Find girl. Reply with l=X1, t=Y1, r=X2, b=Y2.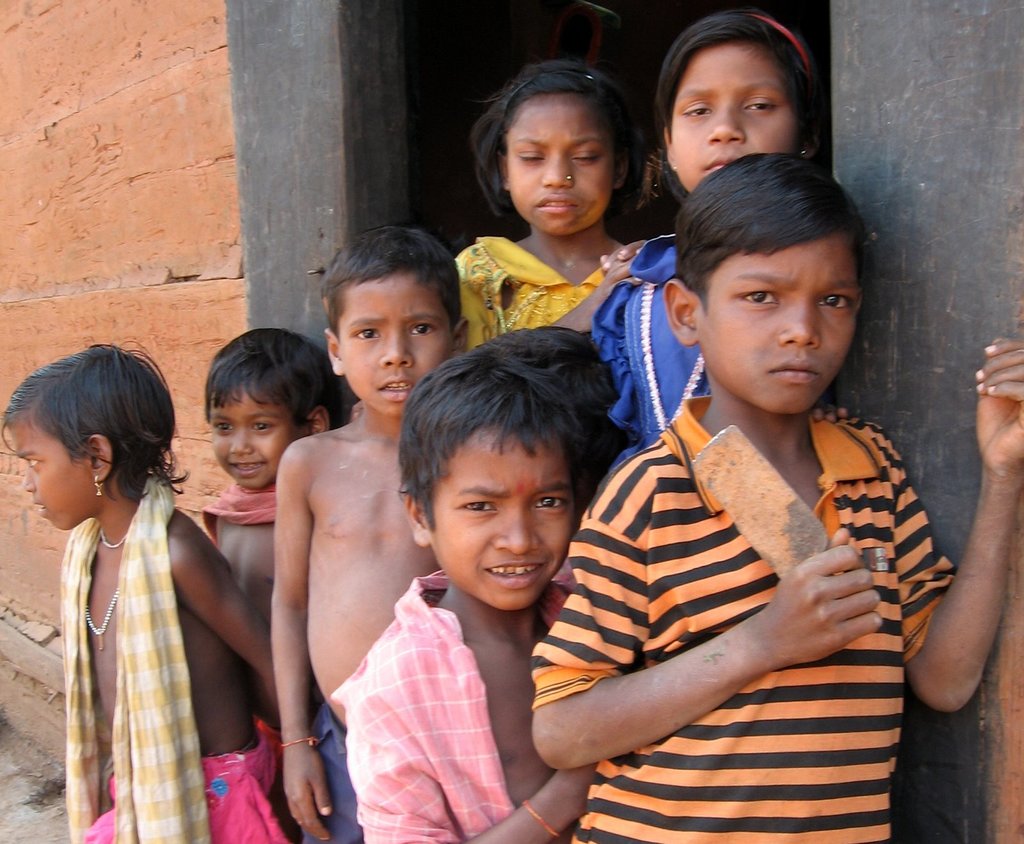
l=447, t=52, r=647, b=335.
